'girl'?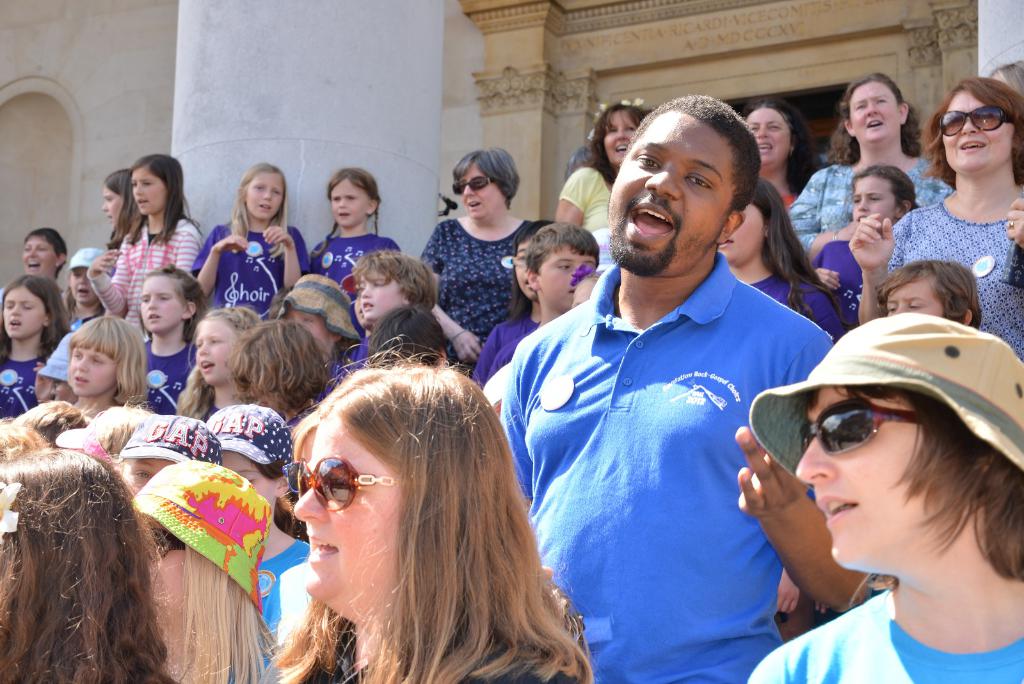
region(67, 316, 156, 419)
